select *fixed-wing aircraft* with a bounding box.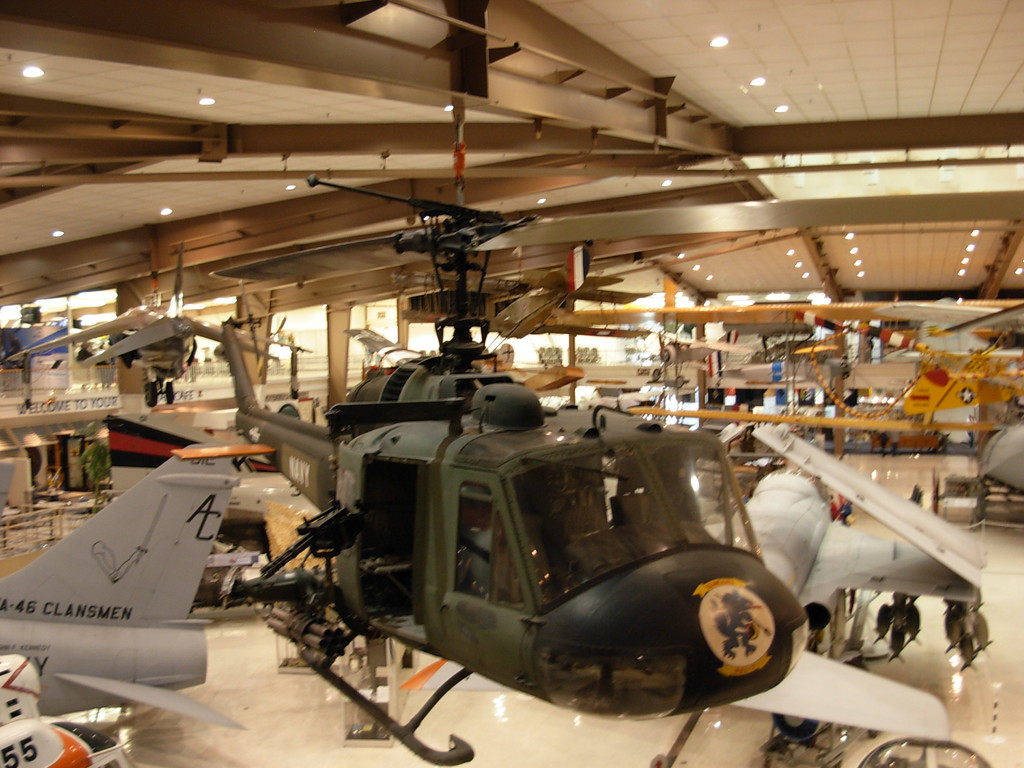
[left=687, top=415, right=995, bottom=749].
